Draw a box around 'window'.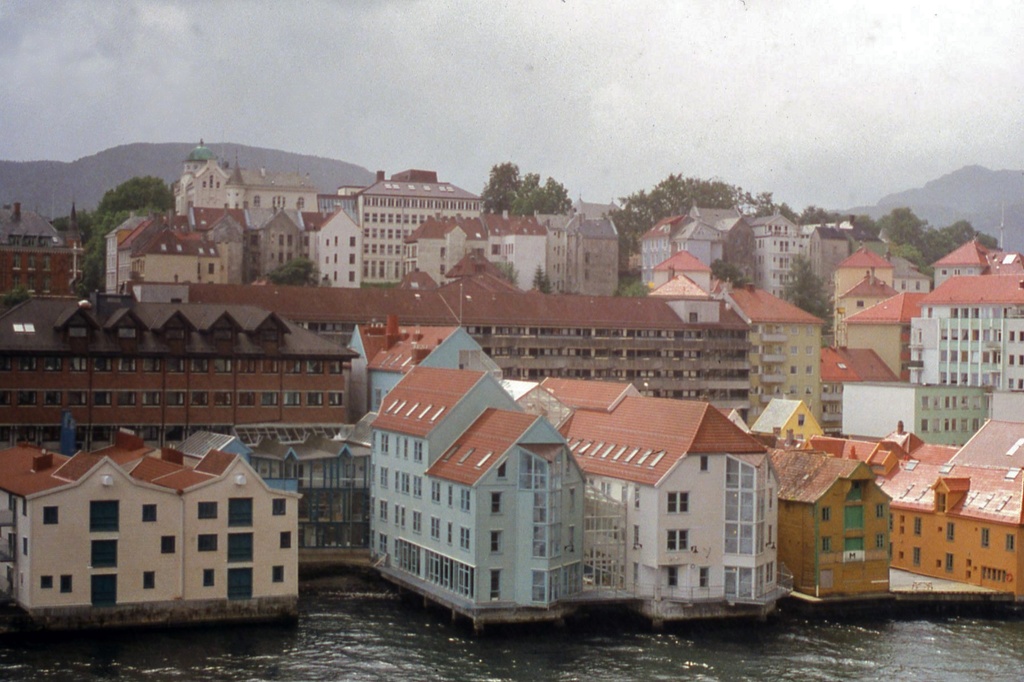
<region>496, 462, 509, 479</region>.
